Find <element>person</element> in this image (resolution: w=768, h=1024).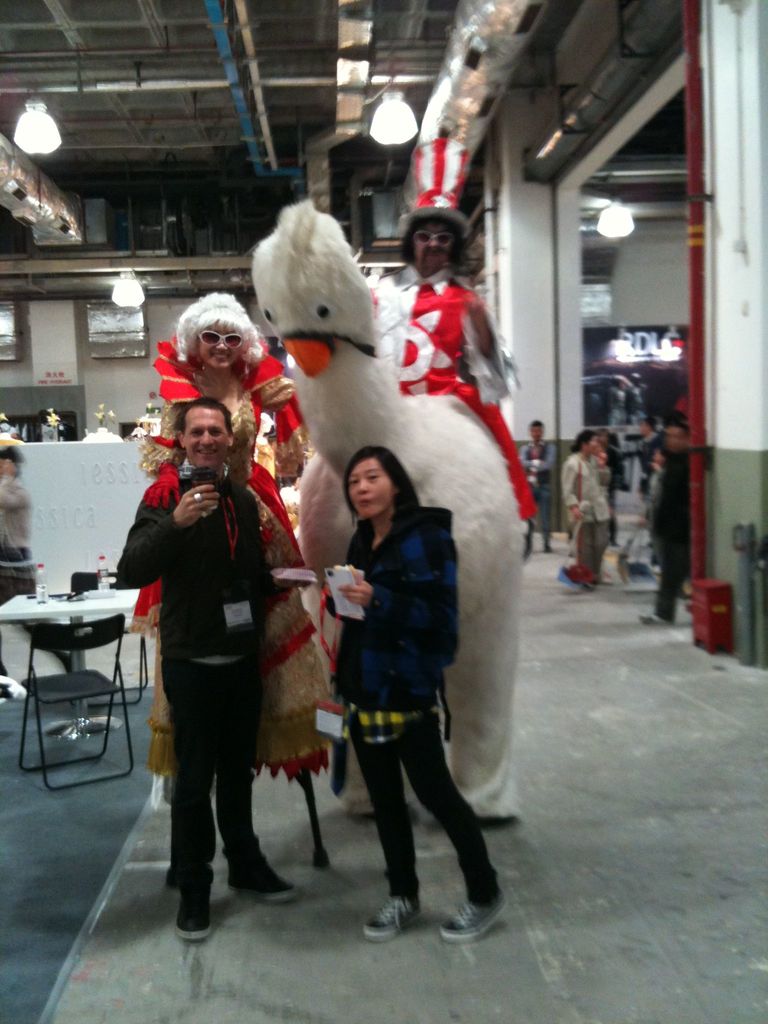
box(371, 192, 530, 514).
